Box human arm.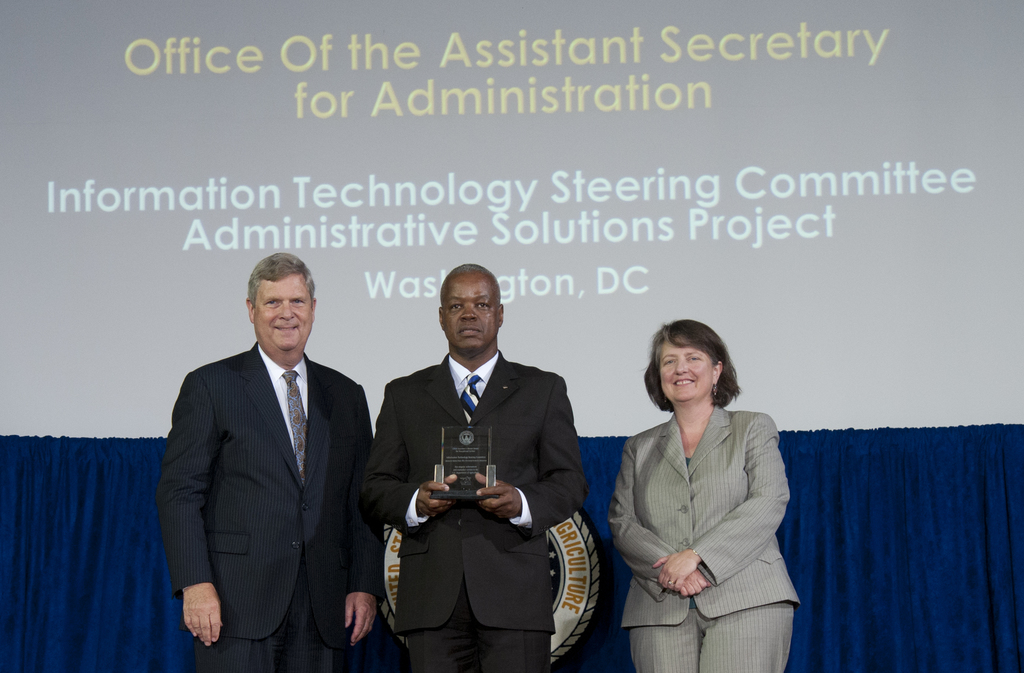
detection(180, 581, 221, 643).
